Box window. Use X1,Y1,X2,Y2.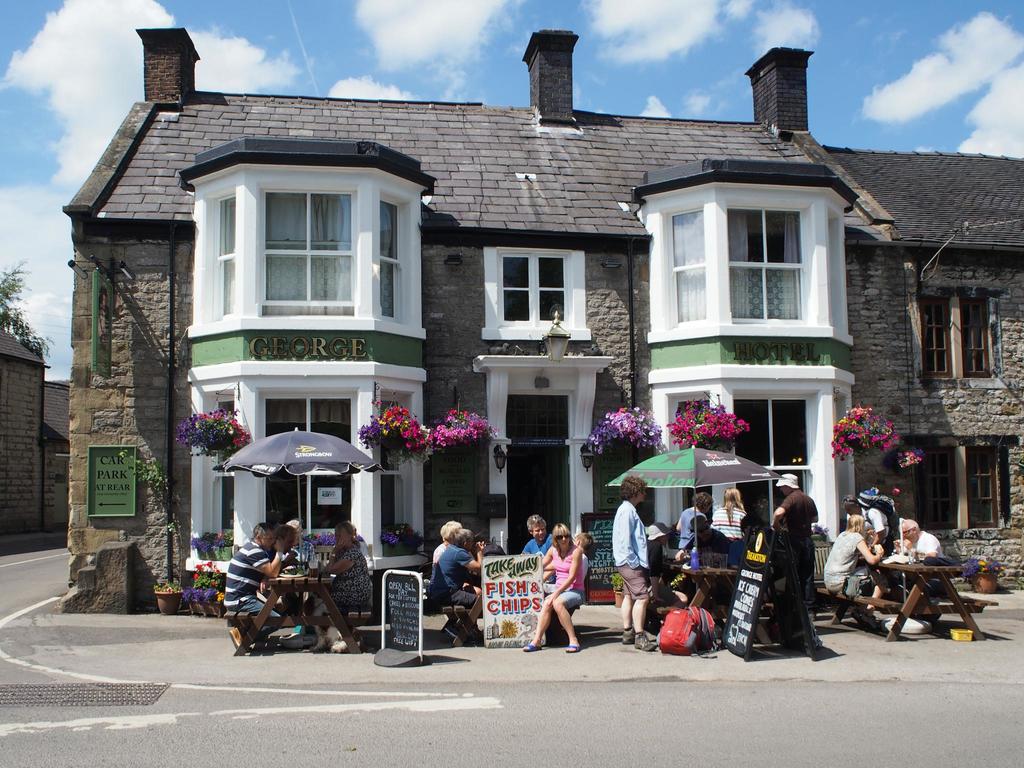
260,182,355,316.
